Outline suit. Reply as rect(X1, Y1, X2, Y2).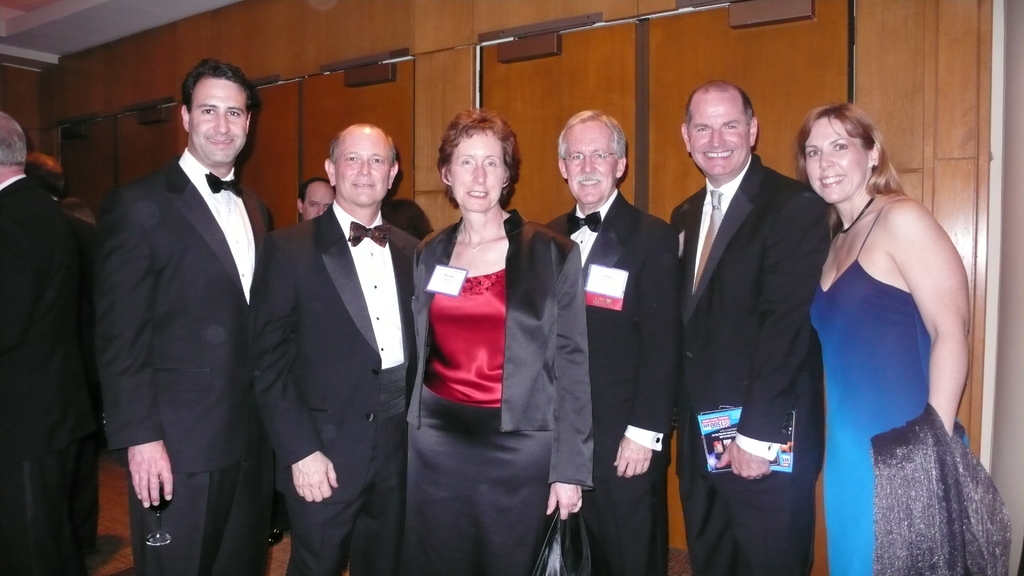
rect(545, 189, 680, 575).
